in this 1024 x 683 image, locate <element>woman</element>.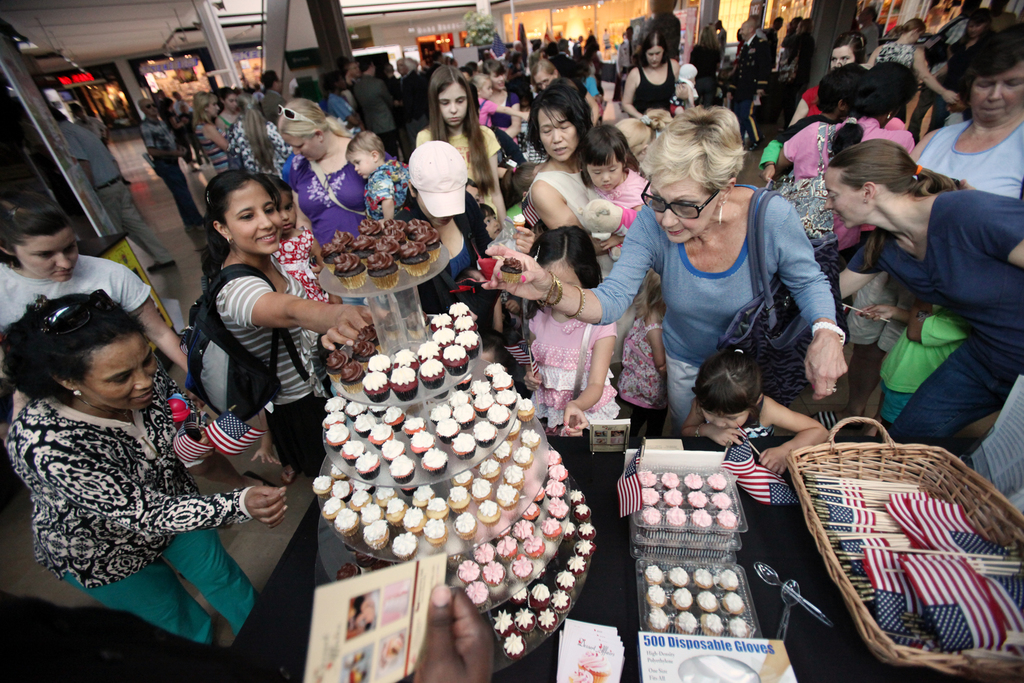
Bounding box: (2, 286, 291, 652).
